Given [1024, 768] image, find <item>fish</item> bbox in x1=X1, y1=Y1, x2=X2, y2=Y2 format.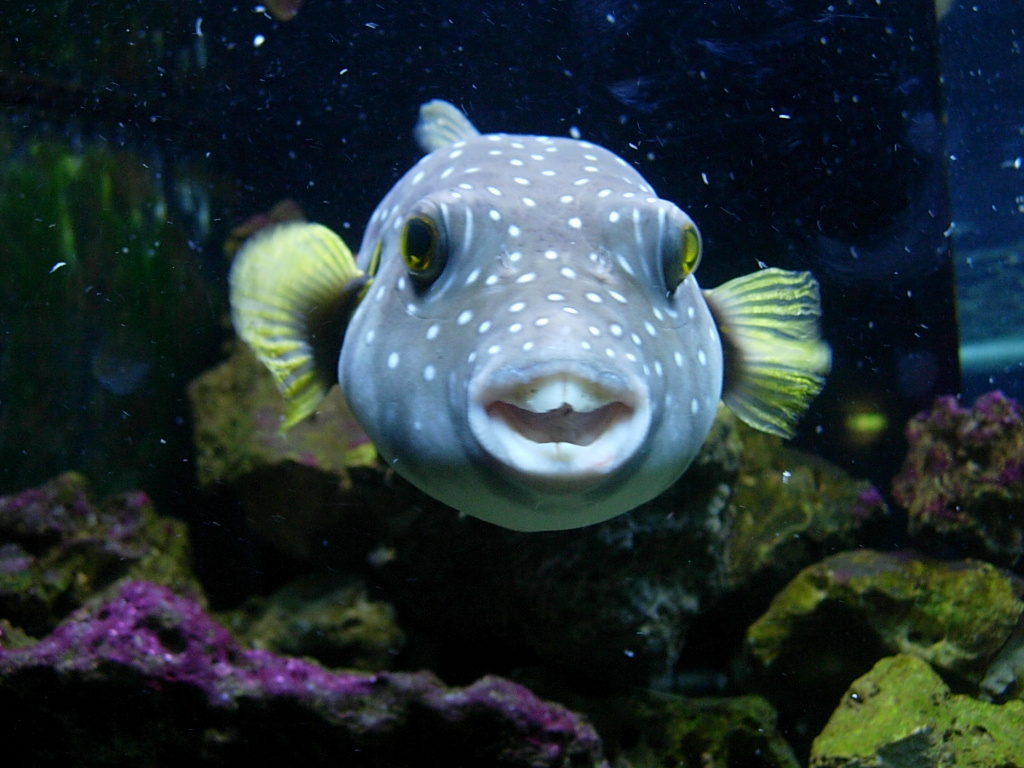
x1=228, y1=100, x2=838, y2=526.
